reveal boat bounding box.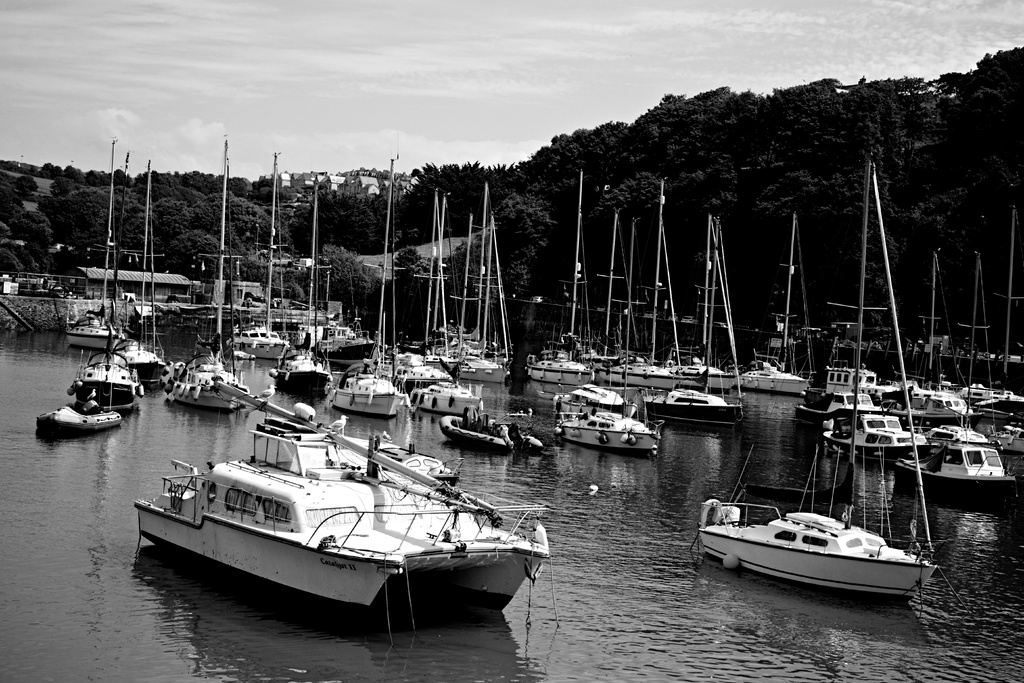
Revealed: box(123, 396, 561, 621).
